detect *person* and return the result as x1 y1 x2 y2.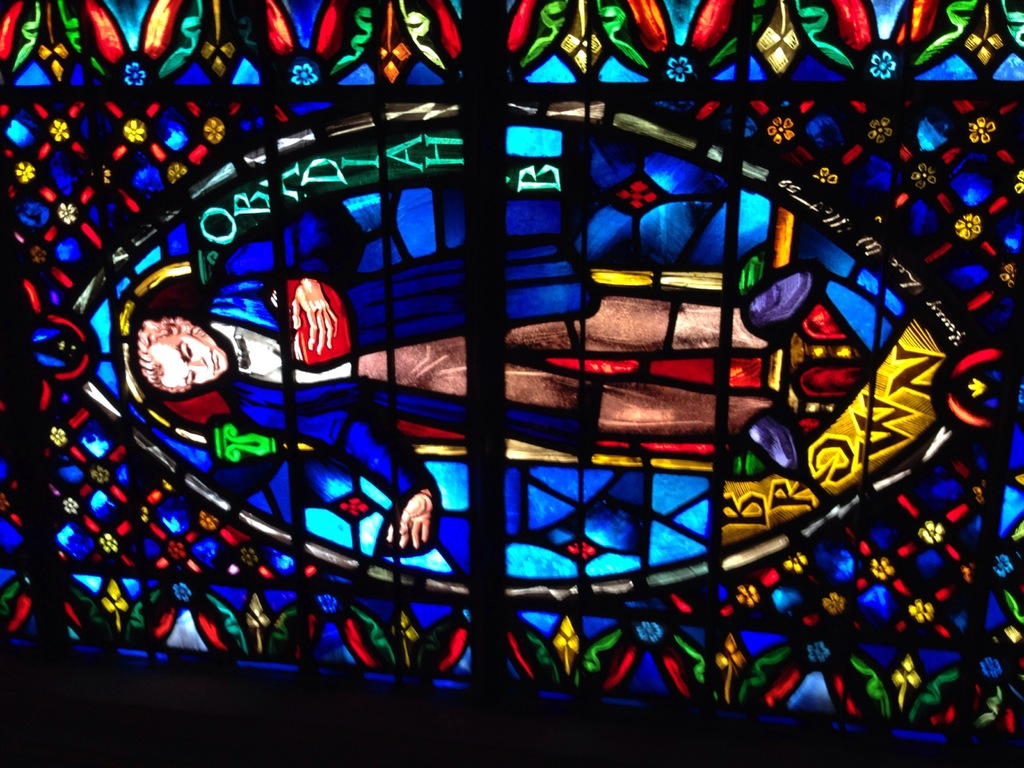
135 199 818 554.
